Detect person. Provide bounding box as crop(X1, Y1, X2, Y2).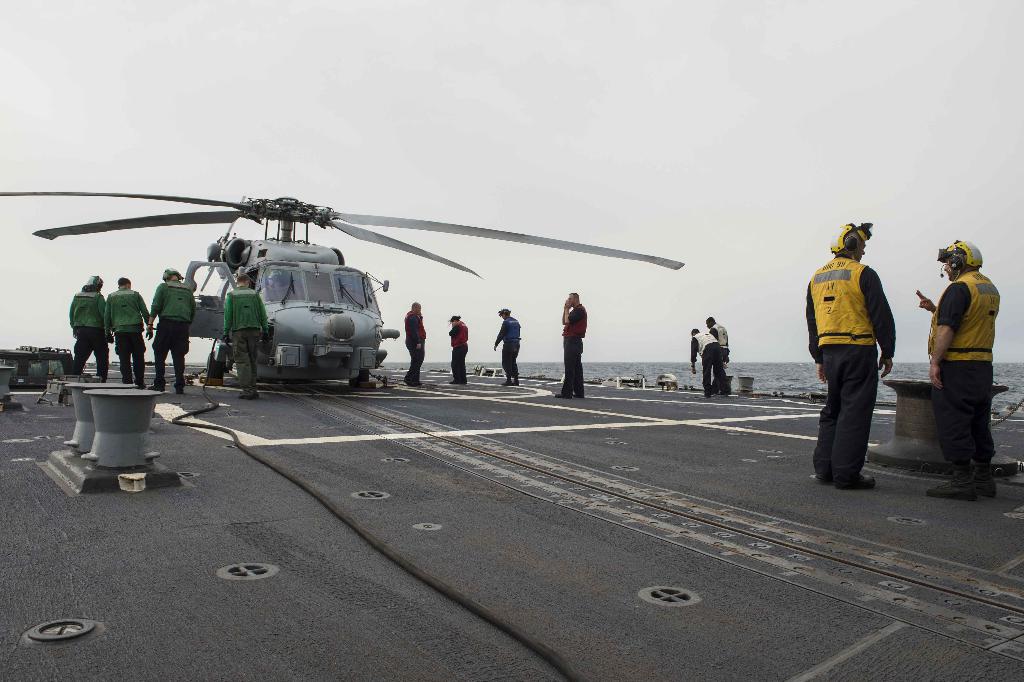
crop(556, 286, 586, 401).
